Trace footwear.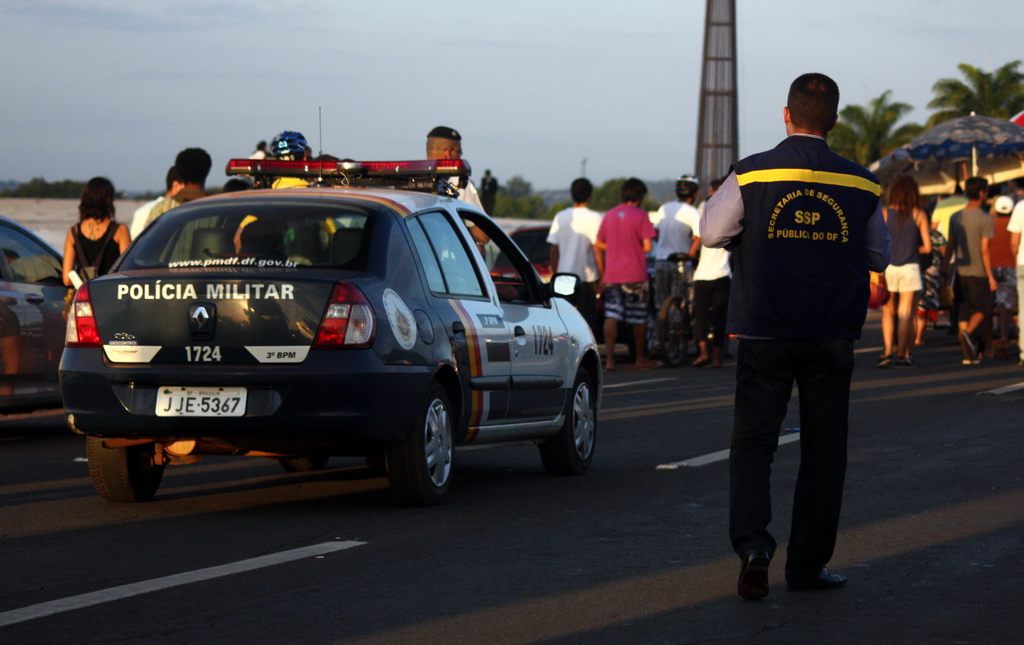
Traced to pyautogui.locateOnScreen(917, 342, 920, 343).
